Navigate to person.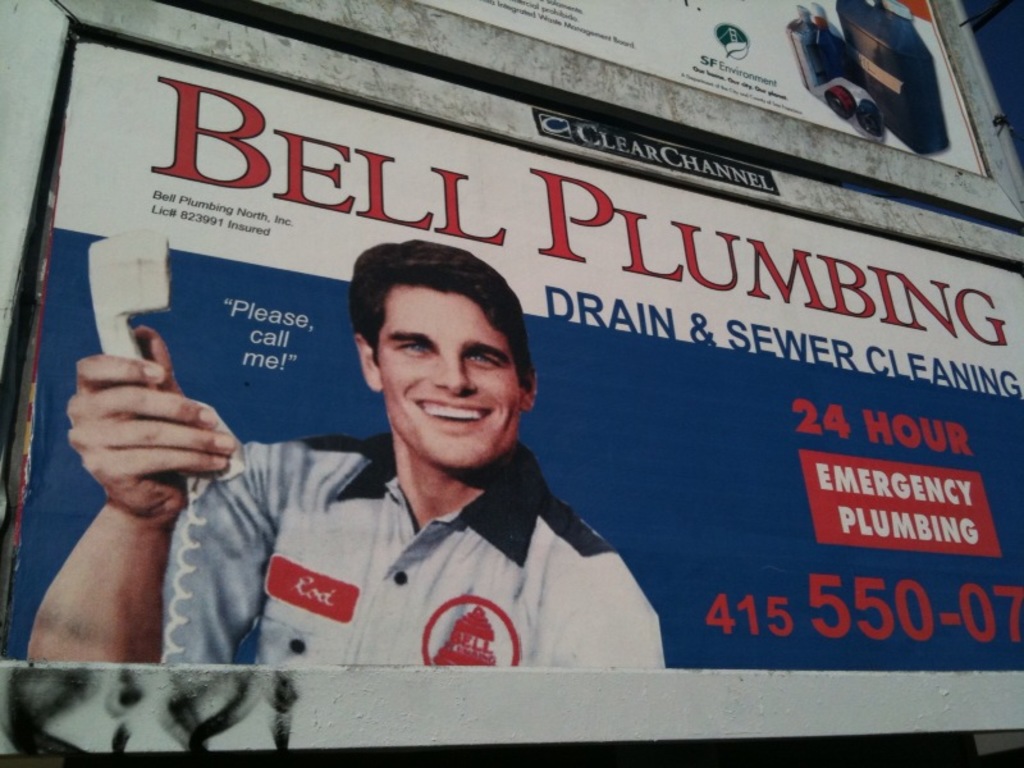
Navigation target: [27,239,662,667].
